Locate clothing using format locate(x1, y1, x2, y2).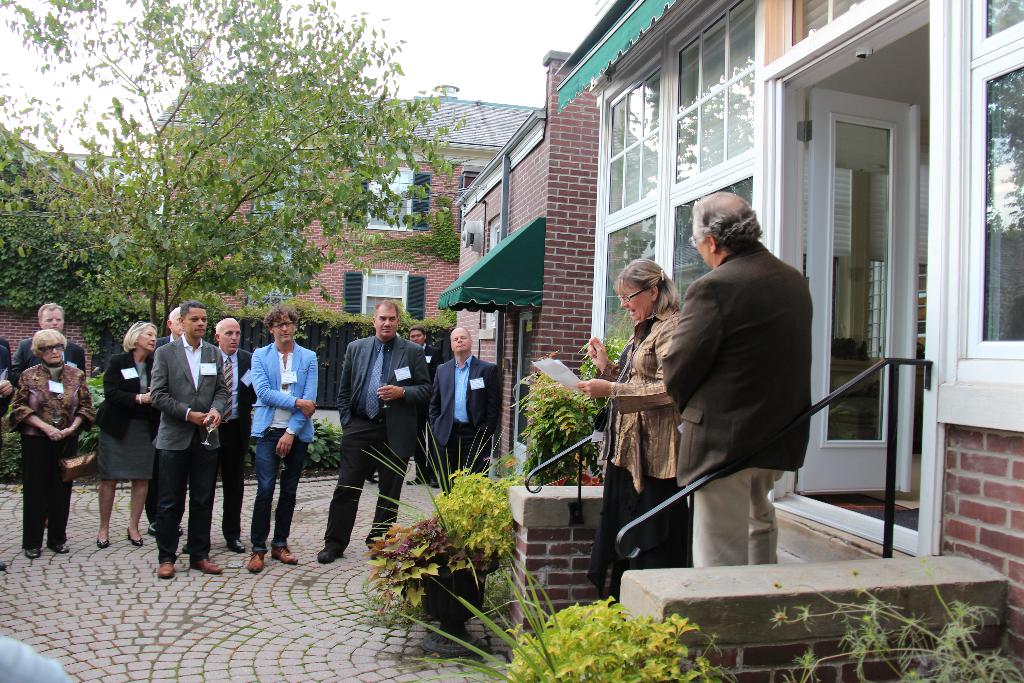
locate(326, 333, 429, 554).
